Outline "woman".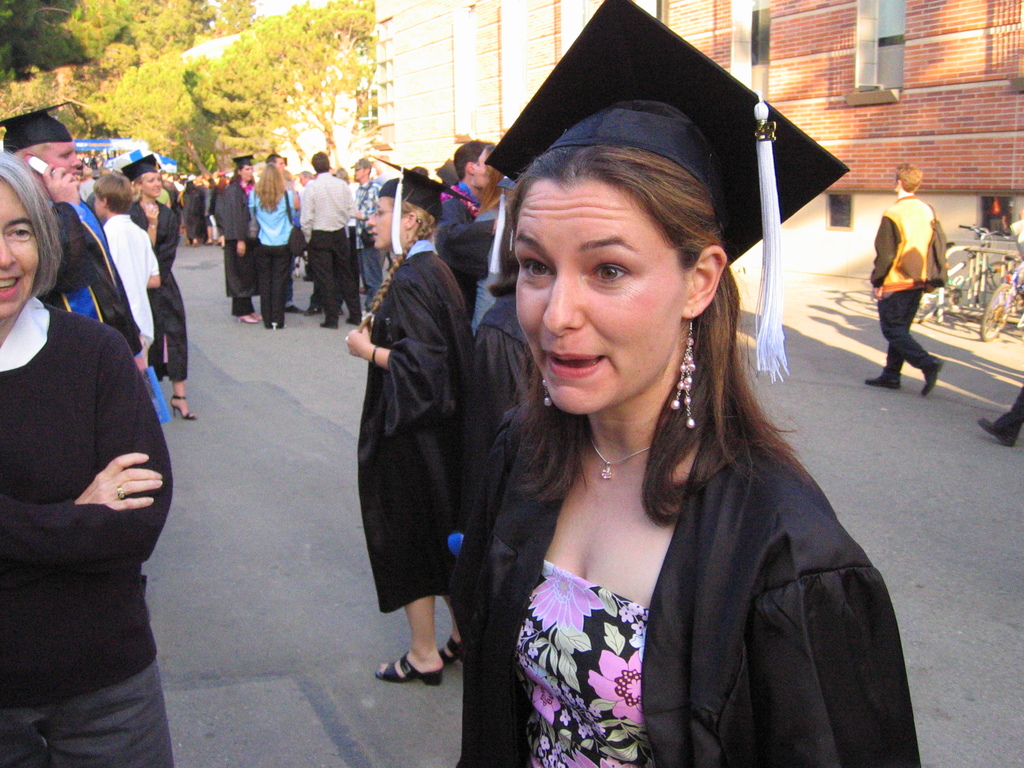
Outline: select_region(118, 155, 196, 420).
